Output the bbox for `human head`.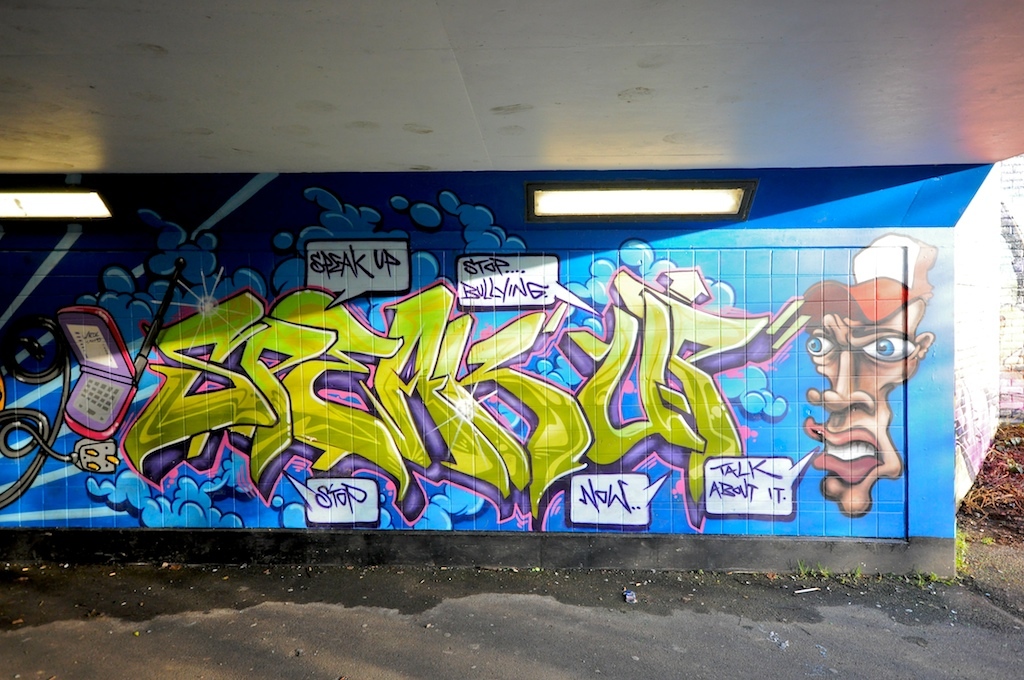
locate(816, 265, 930, 507).
